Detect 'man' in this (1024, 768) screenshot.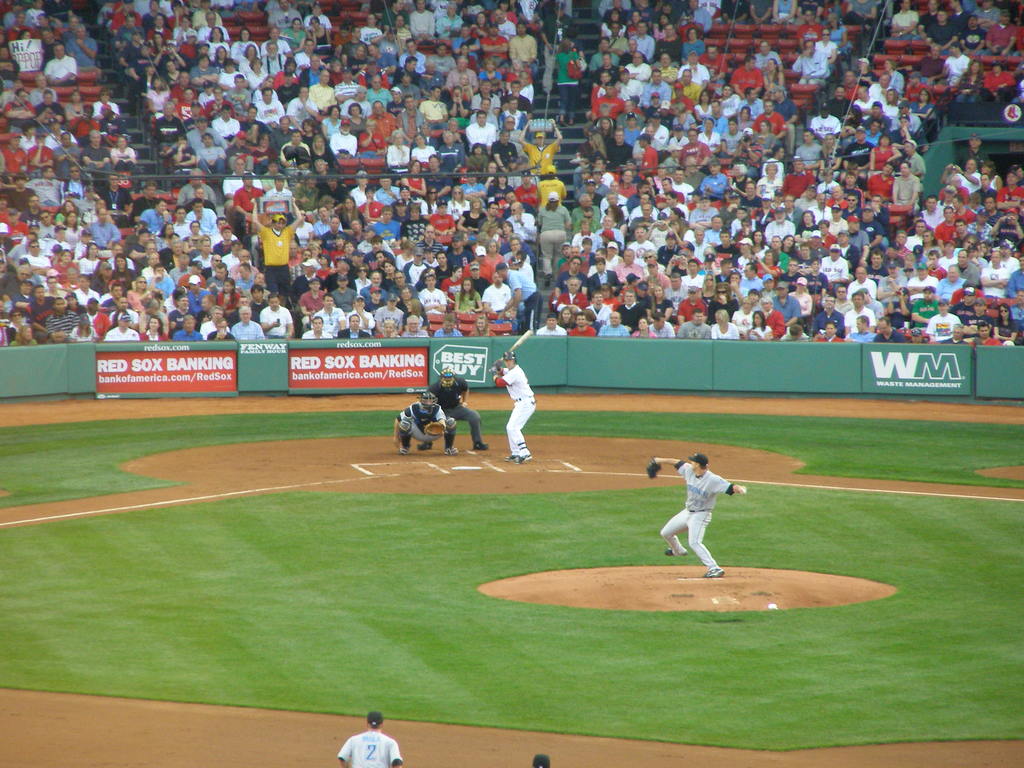
Detection: [x1=870, y1=314, x2=910, y2=344].
